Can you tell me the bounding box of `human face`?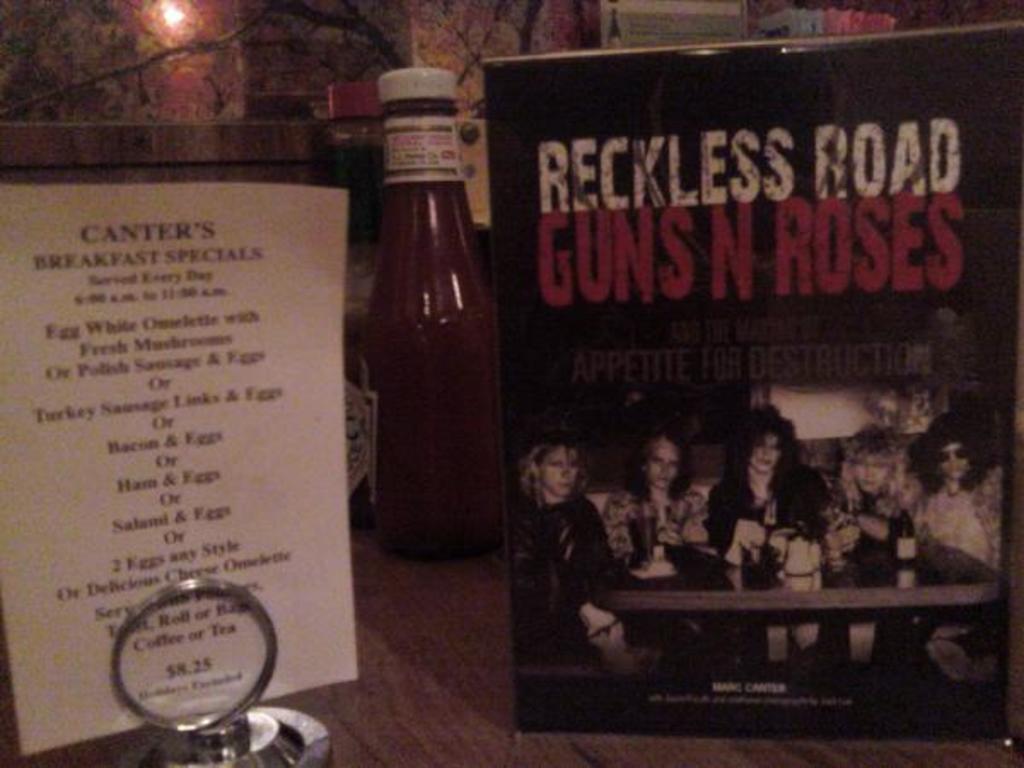
{"left": 860, "top": 457, "right": 886, "bottom": 490}.
